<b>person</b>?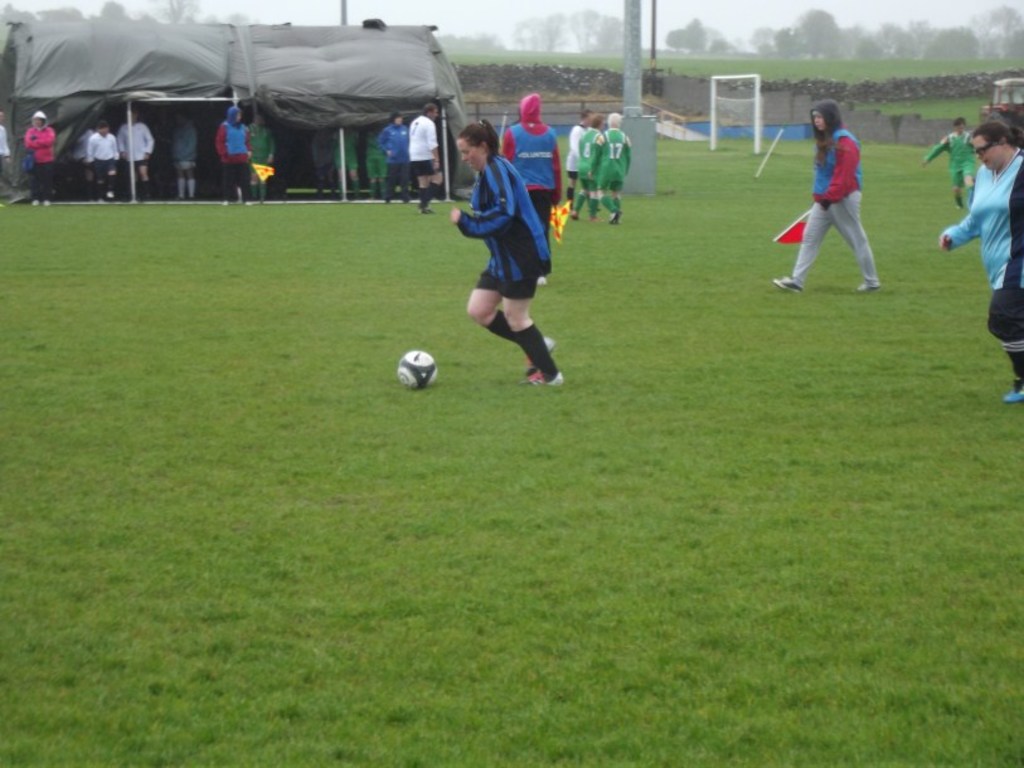
[x1=450, y1=120, x2=566, y2=392]
